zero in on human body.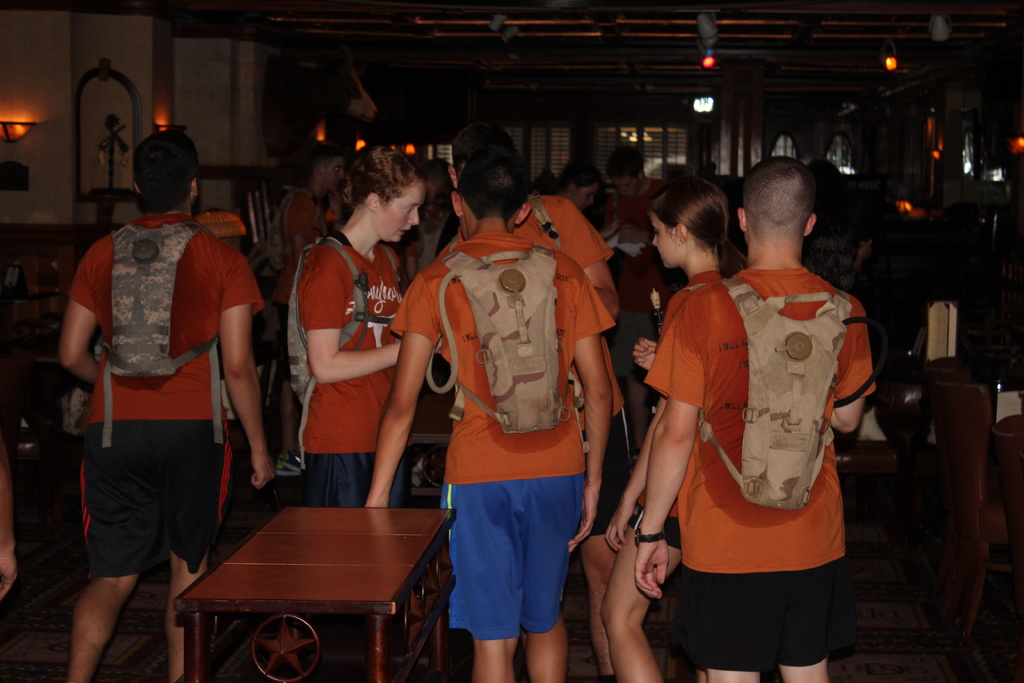
Zeroed in: (x1=588, y1=139, x2=684, y2=466).
